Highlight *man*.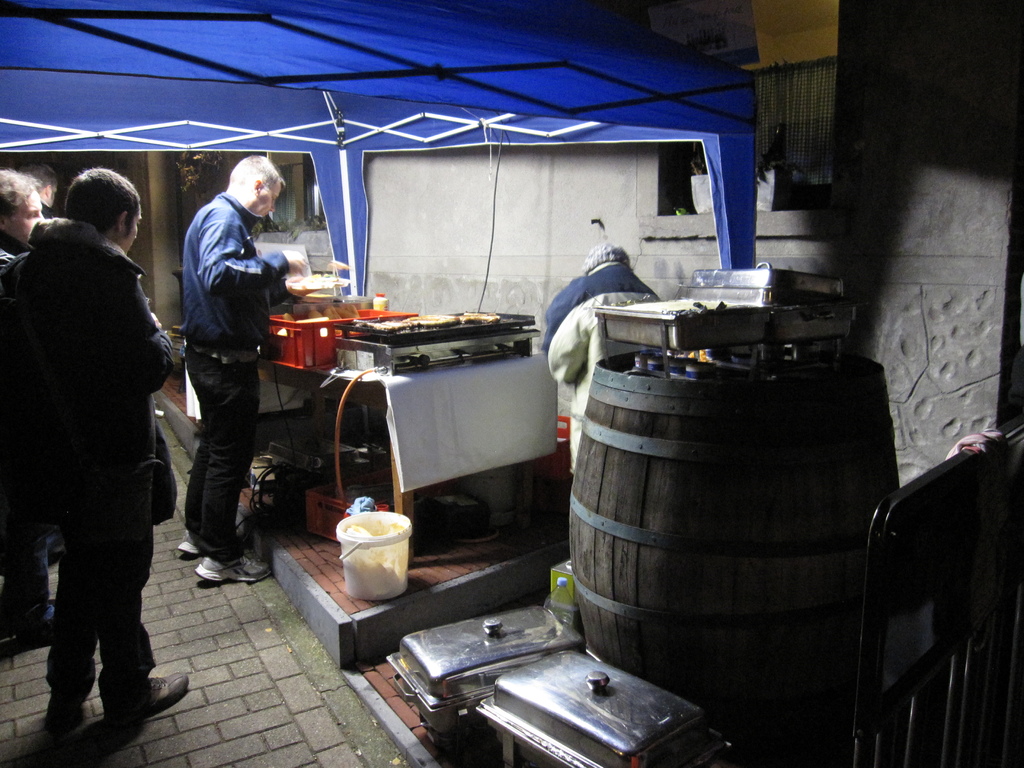
Highlighted region: region(0, 165, 49, 657).
